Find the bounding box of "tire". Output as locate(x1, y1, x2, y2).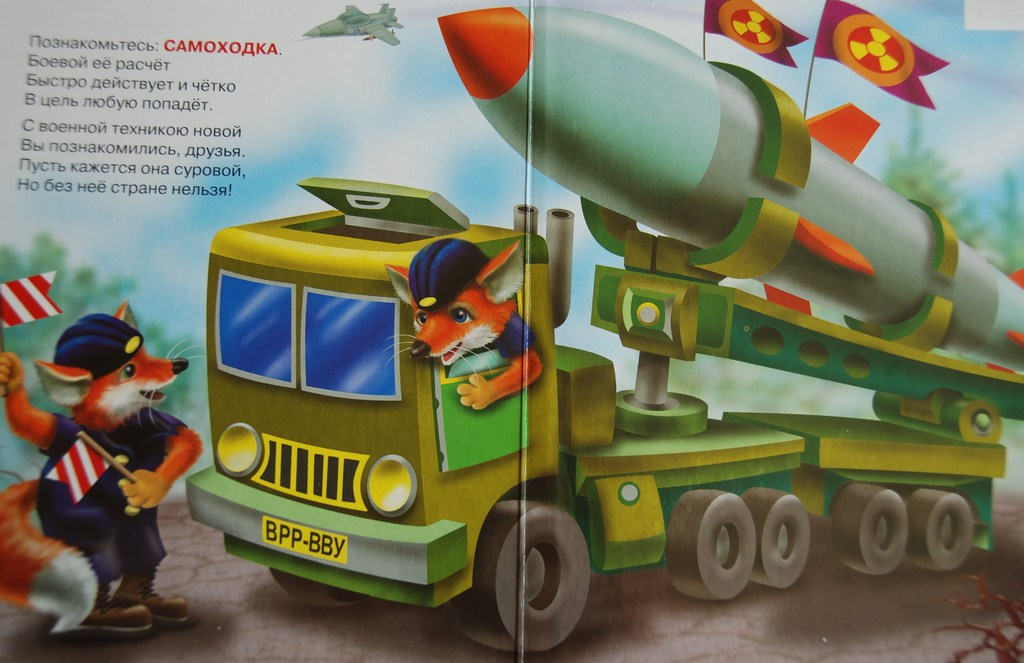
locate(482, 503, 595, 651).
